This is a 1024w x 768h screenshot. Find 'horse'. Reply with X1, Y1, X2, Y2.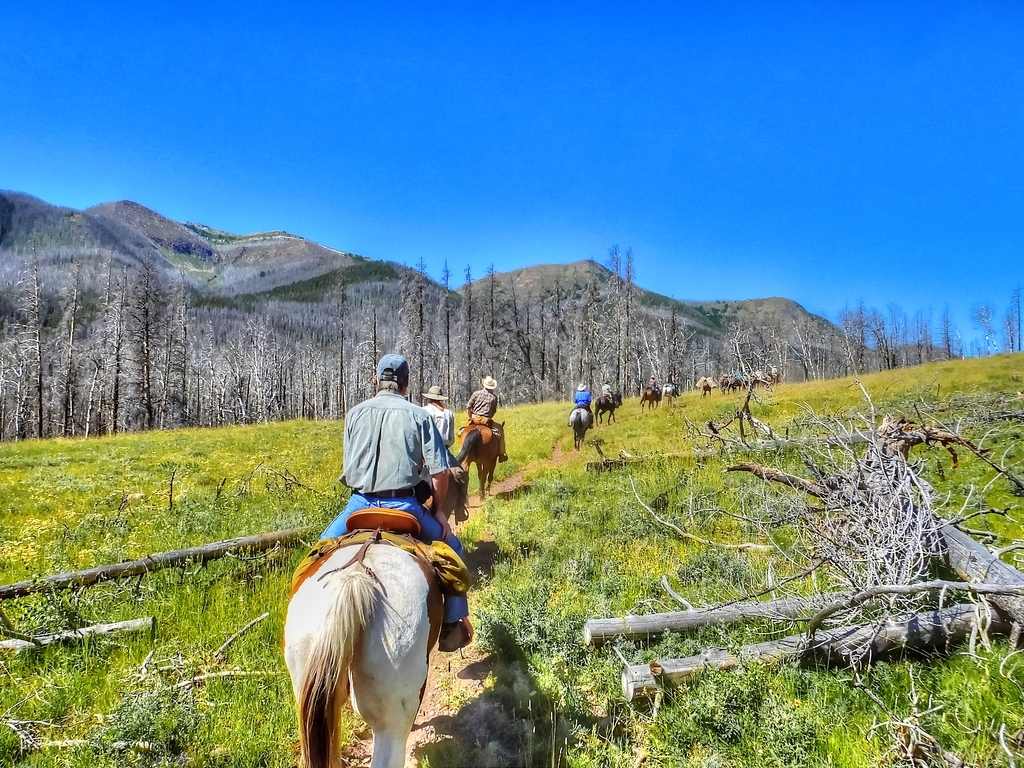
717, 373, 728, 396.
